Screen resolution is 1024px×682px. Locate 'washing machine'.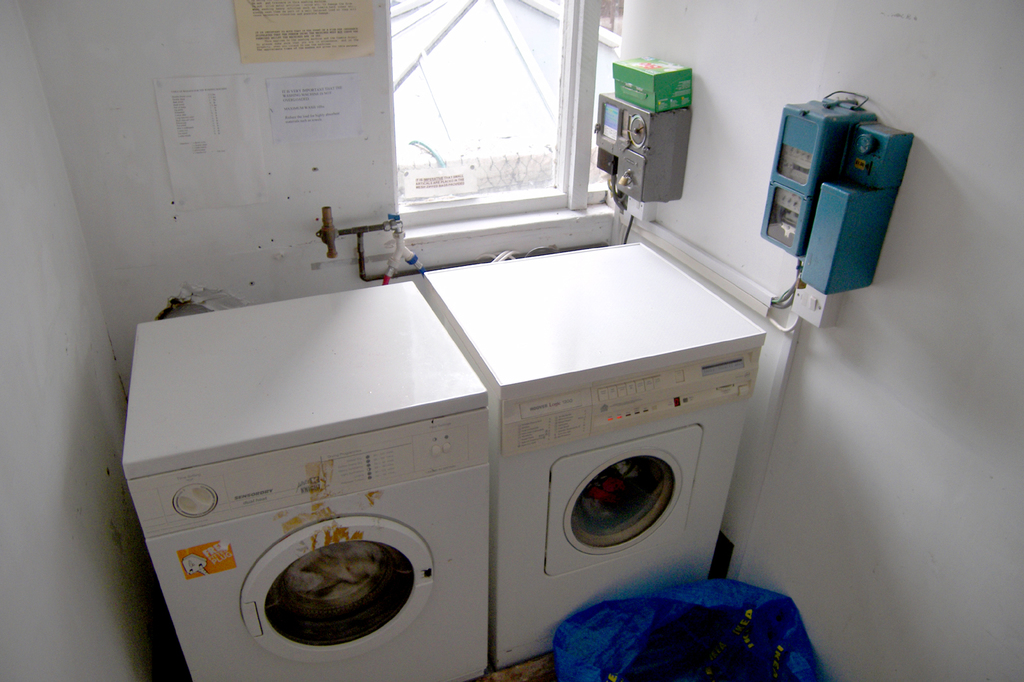
[x1=119, y1=276, x2=487, y2=681].
